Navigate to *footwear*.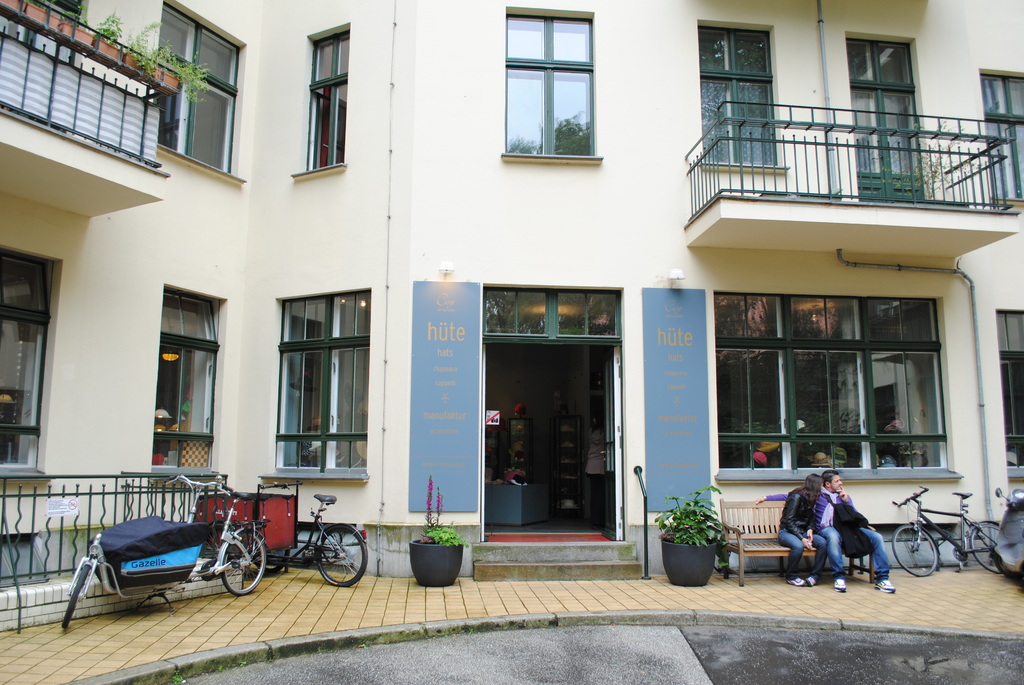
Navigation target: (788, 576, 806, 587).
